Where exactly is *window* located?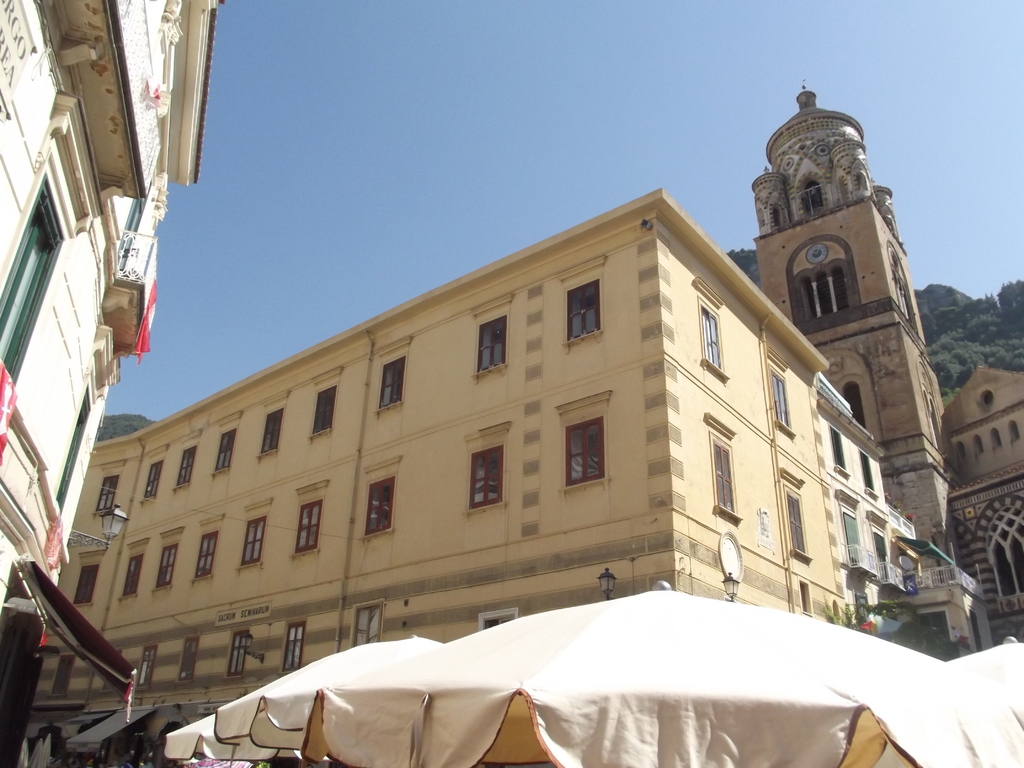
Its bounding box is x1=387, y1=353, x2=406, y2=405.
